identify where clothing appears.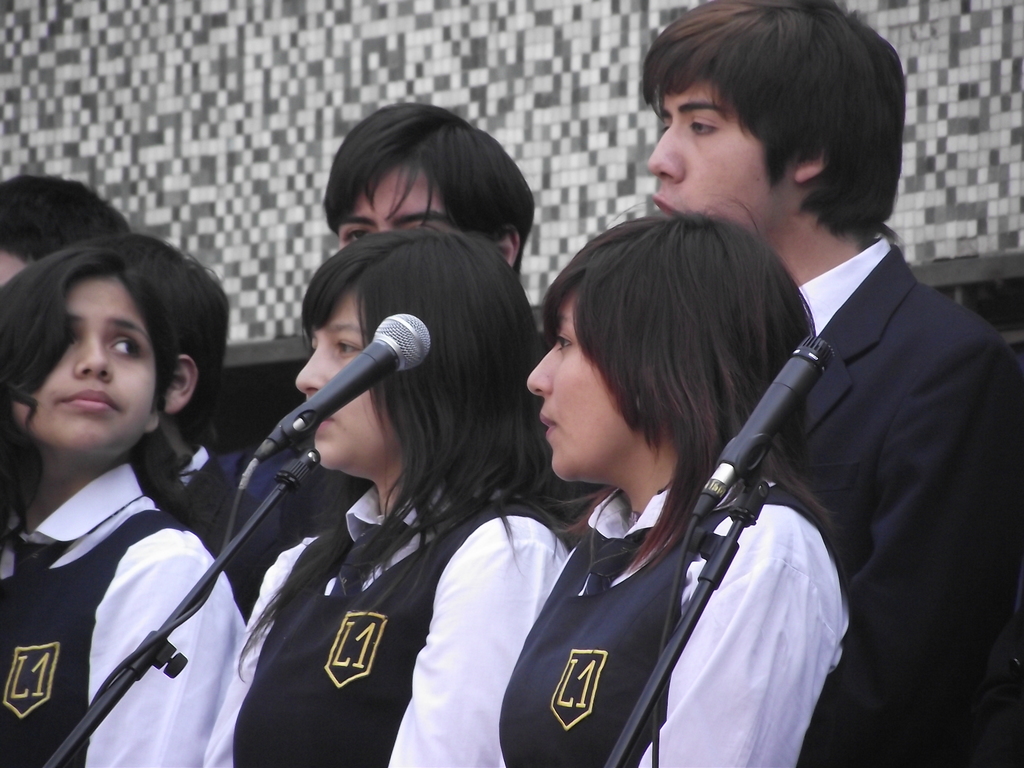
Appears at rect(199, 481, 568, 767).
